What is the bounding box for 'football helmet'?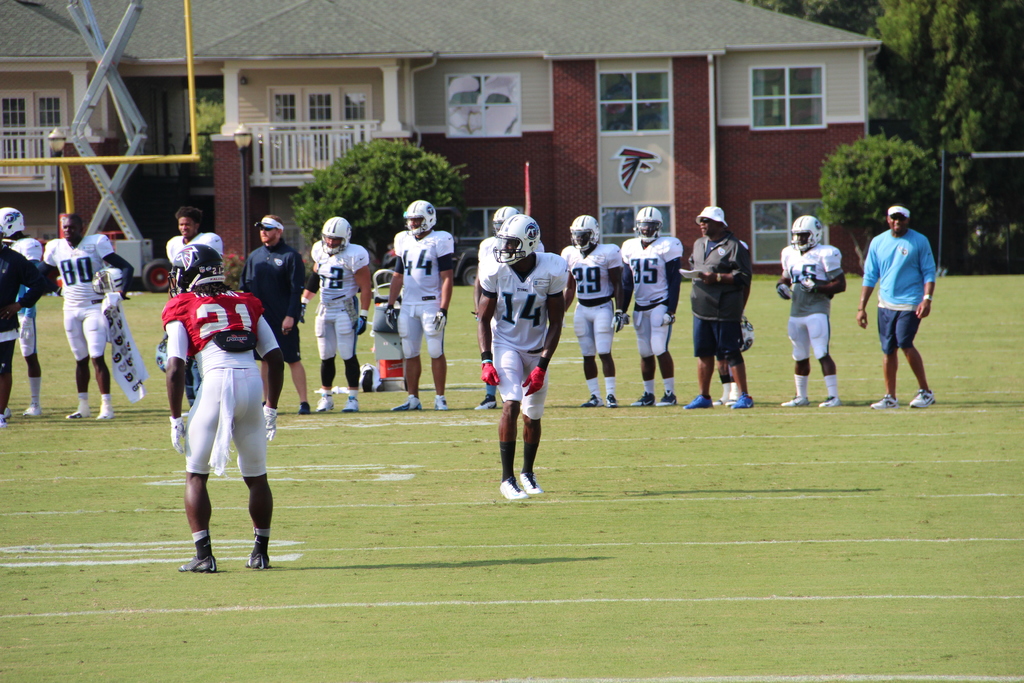
{"x1": 170, "y1": 241, "x2": 228, "y2": 292}.
